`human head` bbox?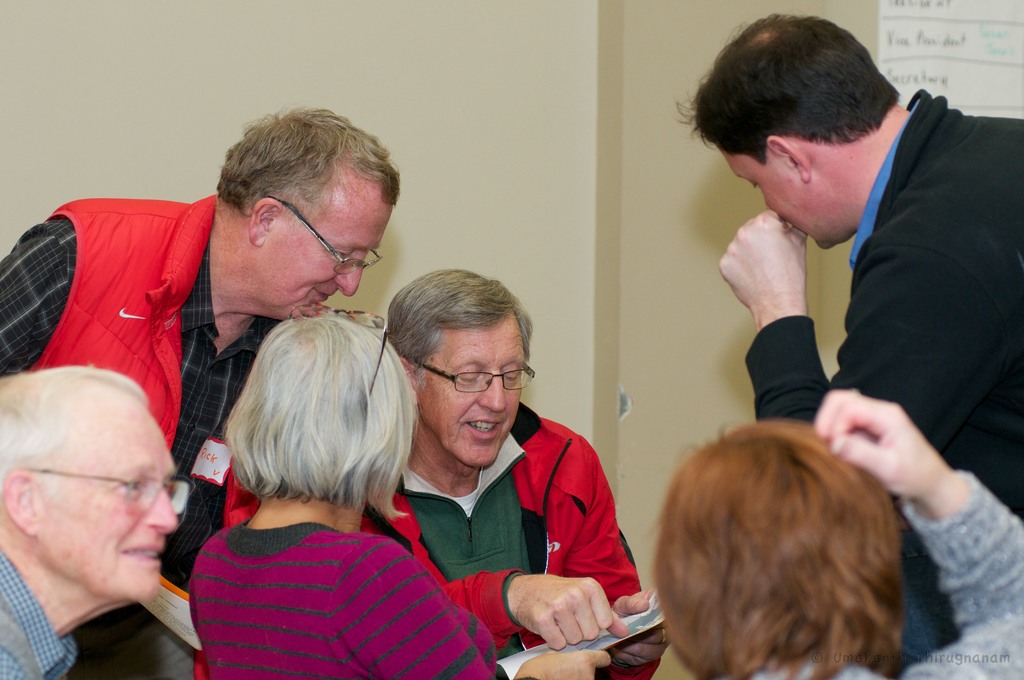
x1=691 y1=15 x2=897 y2=248
